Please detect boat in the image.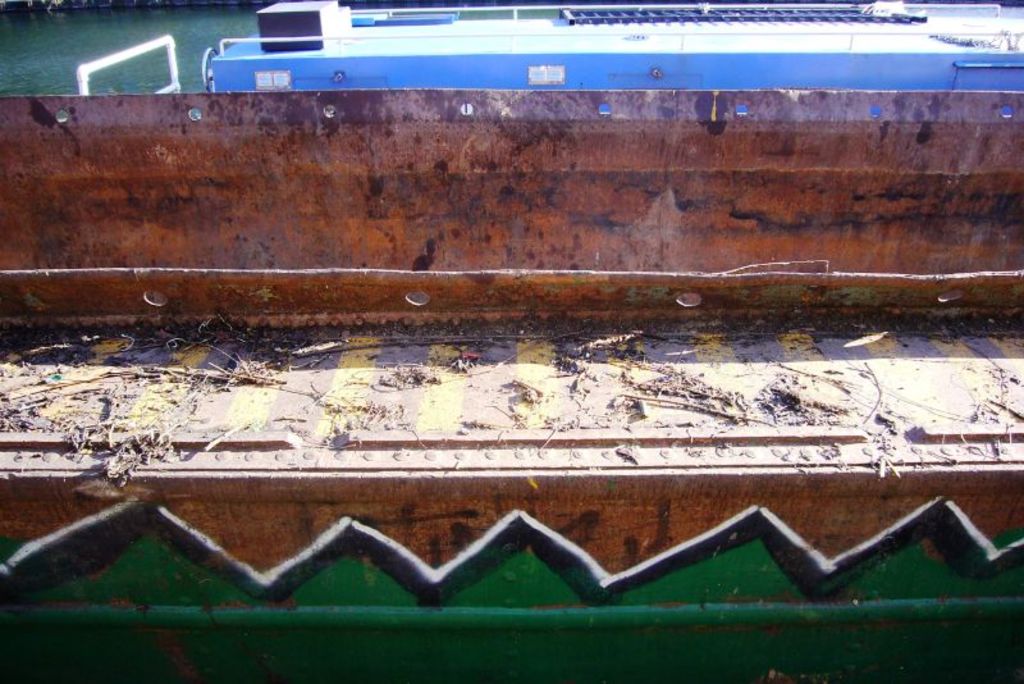
box(0, 0, 1023, 683).
